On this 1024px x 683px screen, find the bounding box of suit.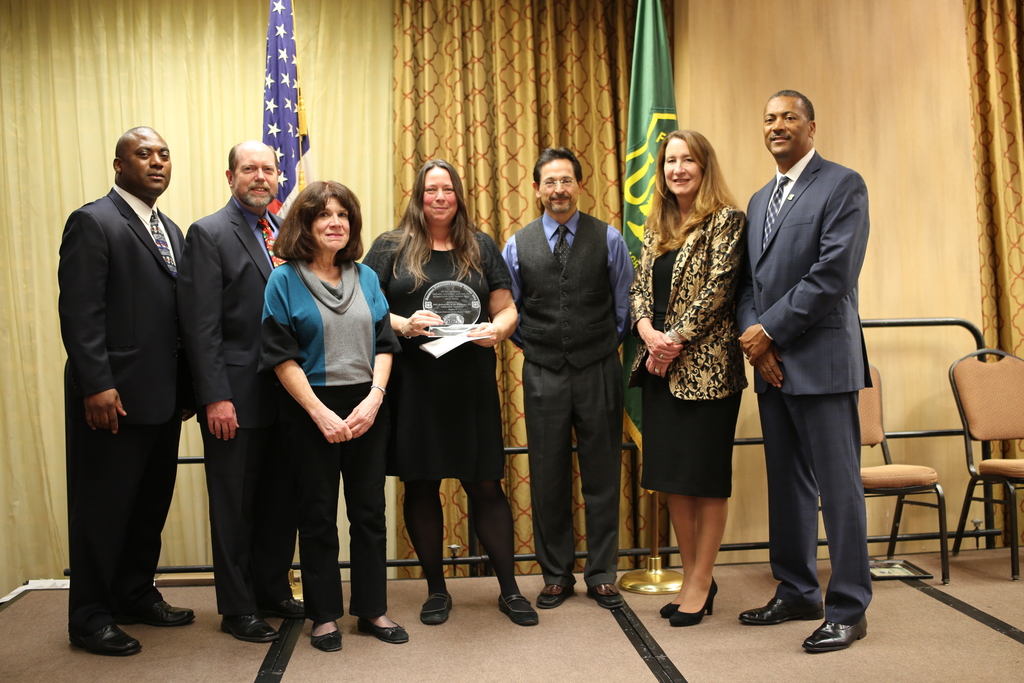
Bounding box: <bbox>61, 96, 210, 643</bbox>.
